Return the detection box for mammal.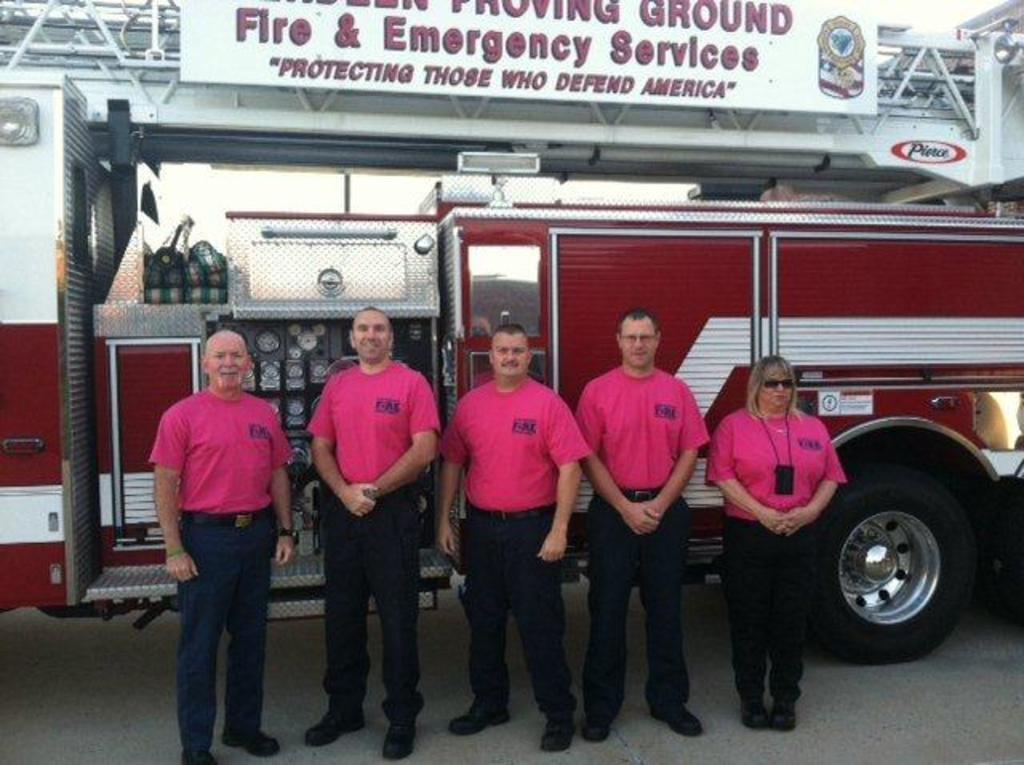
<bbox>435, 325, 595, 754</bbox>.
